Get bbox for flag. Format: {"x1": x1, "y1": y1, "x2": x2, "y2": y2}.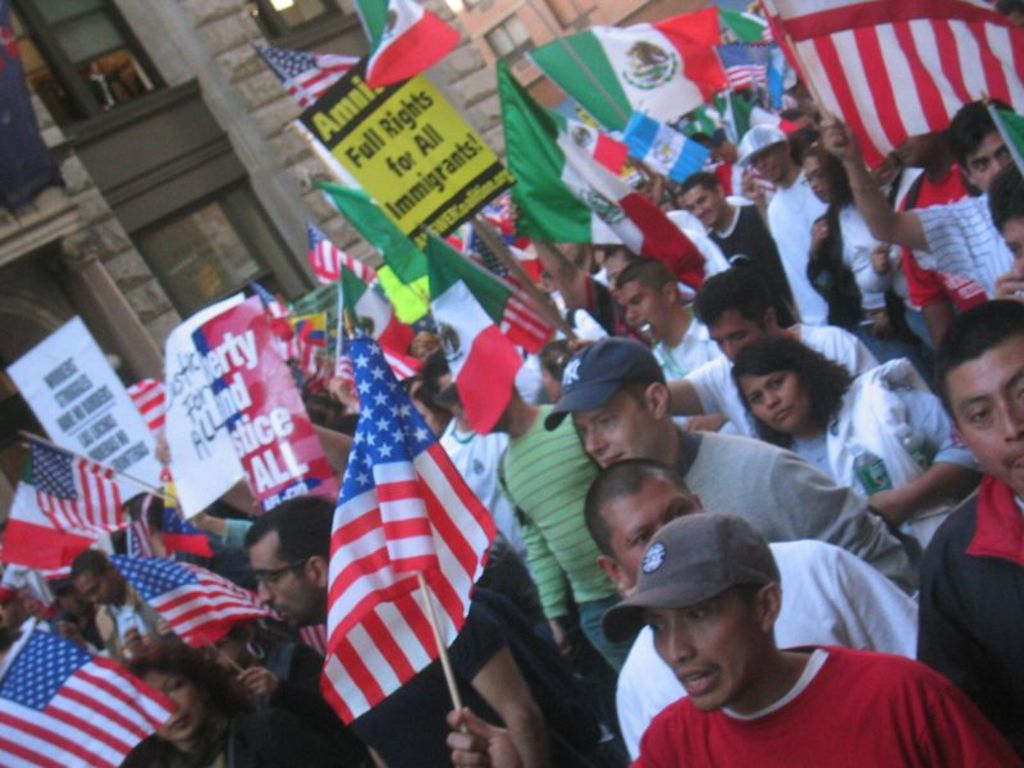
{"x1": 343, "y1": 262, "x2": 419, "y2": 365}.
